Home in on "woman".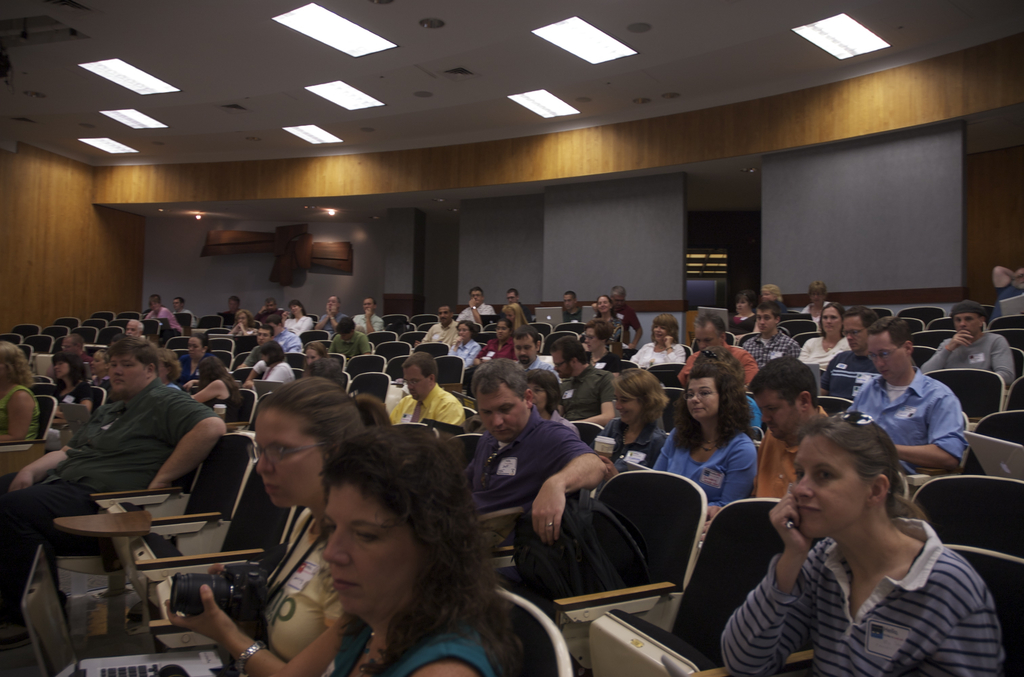
Homed in at bbox=(761, 282, 785, 304).
